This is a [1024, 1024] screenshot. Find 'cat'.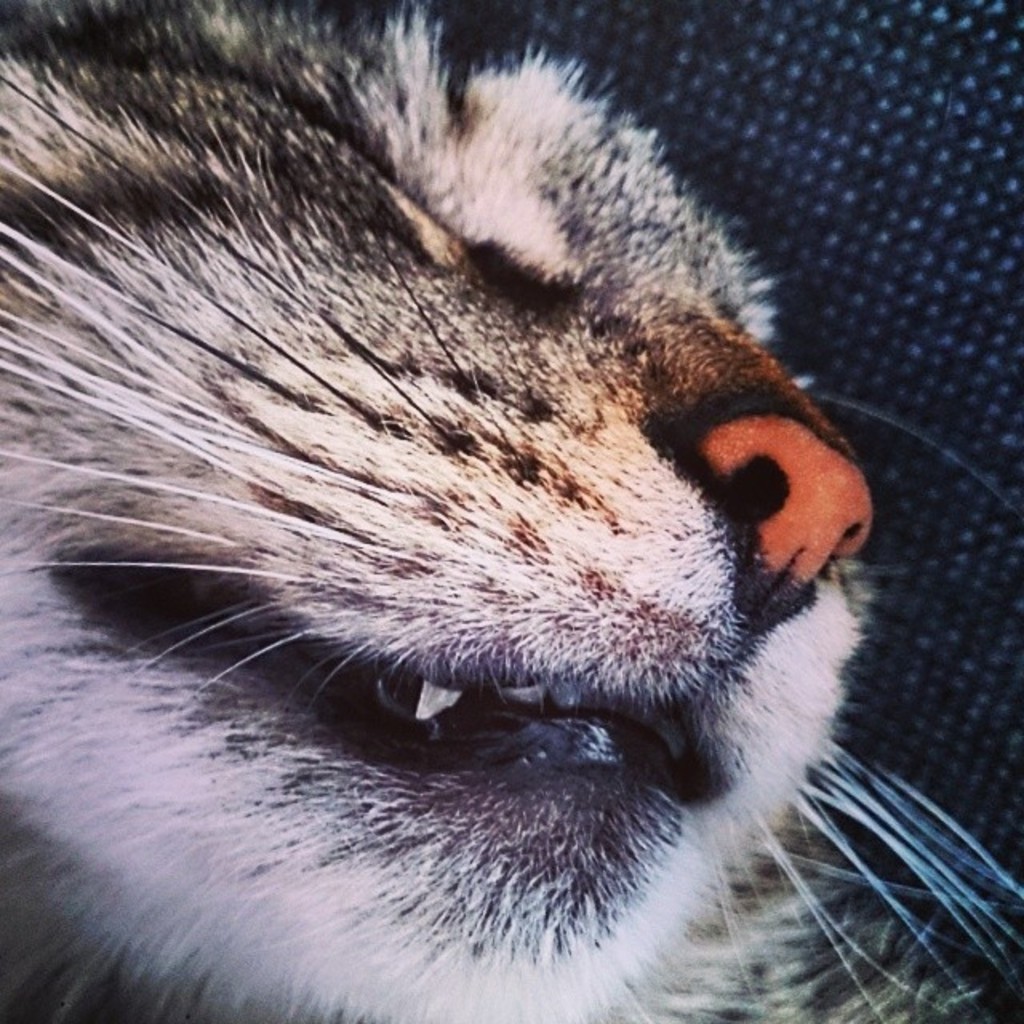
Bounding box: (0,0,1022,1022).
